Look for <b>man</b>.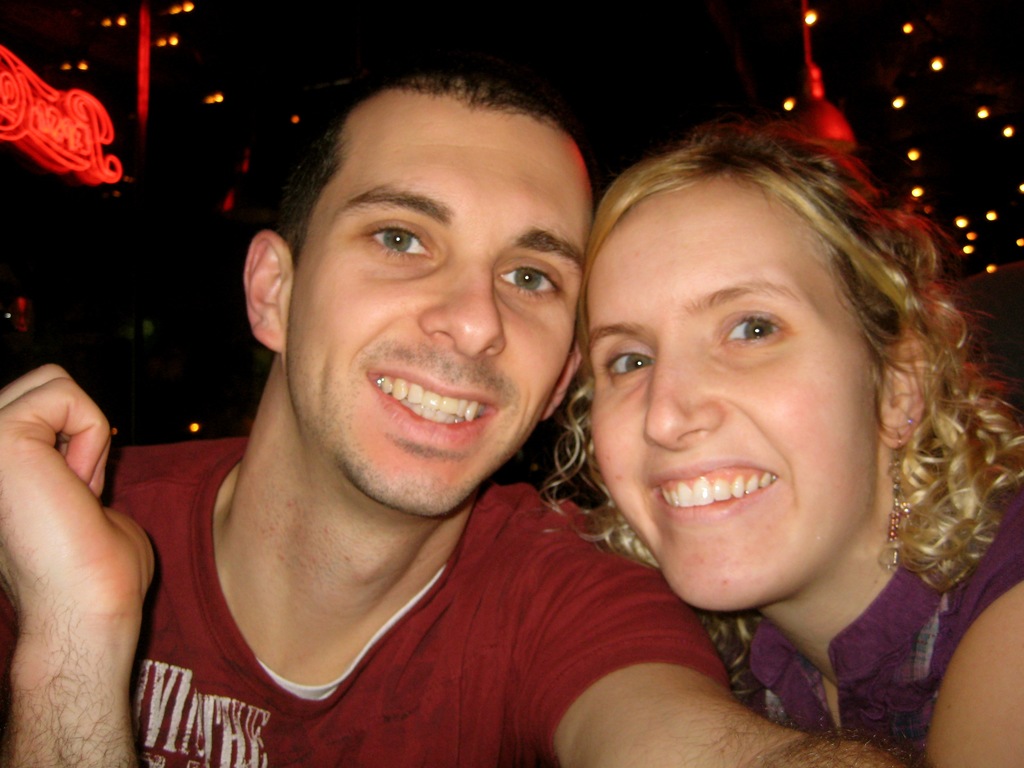
Found: {"x1": 53, "y1": 61, "x2": 716, "y2": 767}.
